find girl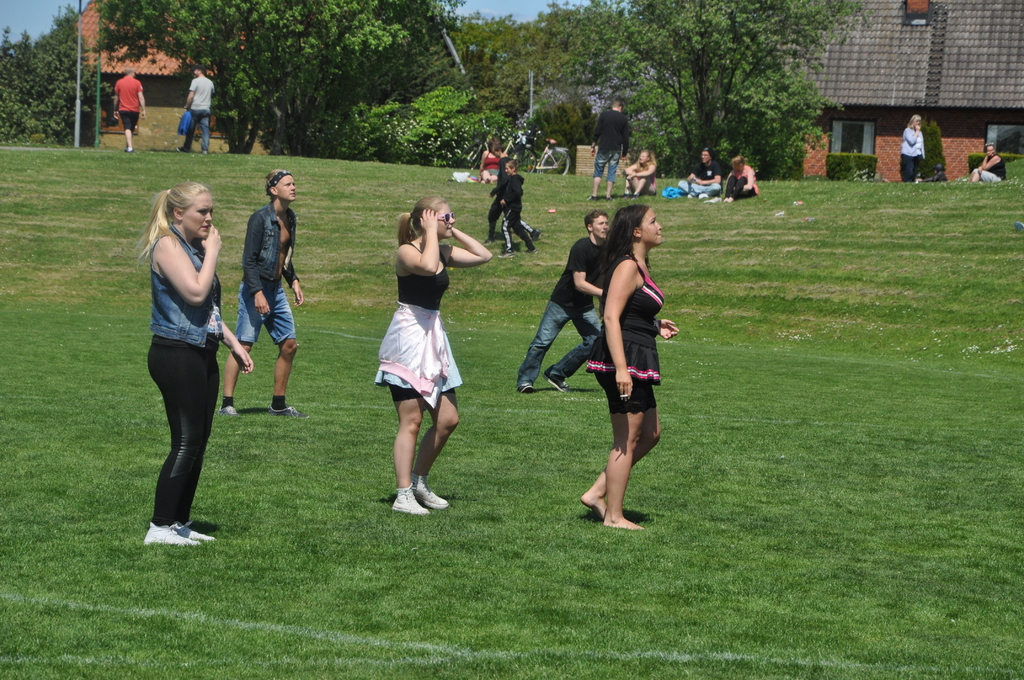
[x1=134, y1=185, x2=253, y2=538]
